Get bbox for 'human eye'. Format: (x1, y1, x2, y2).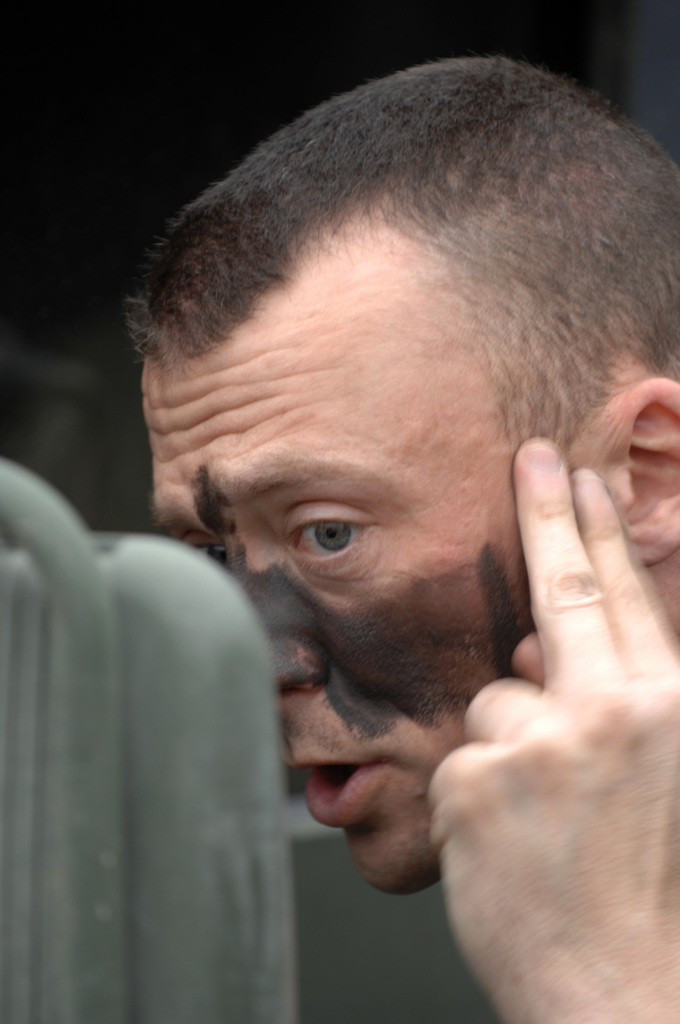
(277, 505, 384, 579).
